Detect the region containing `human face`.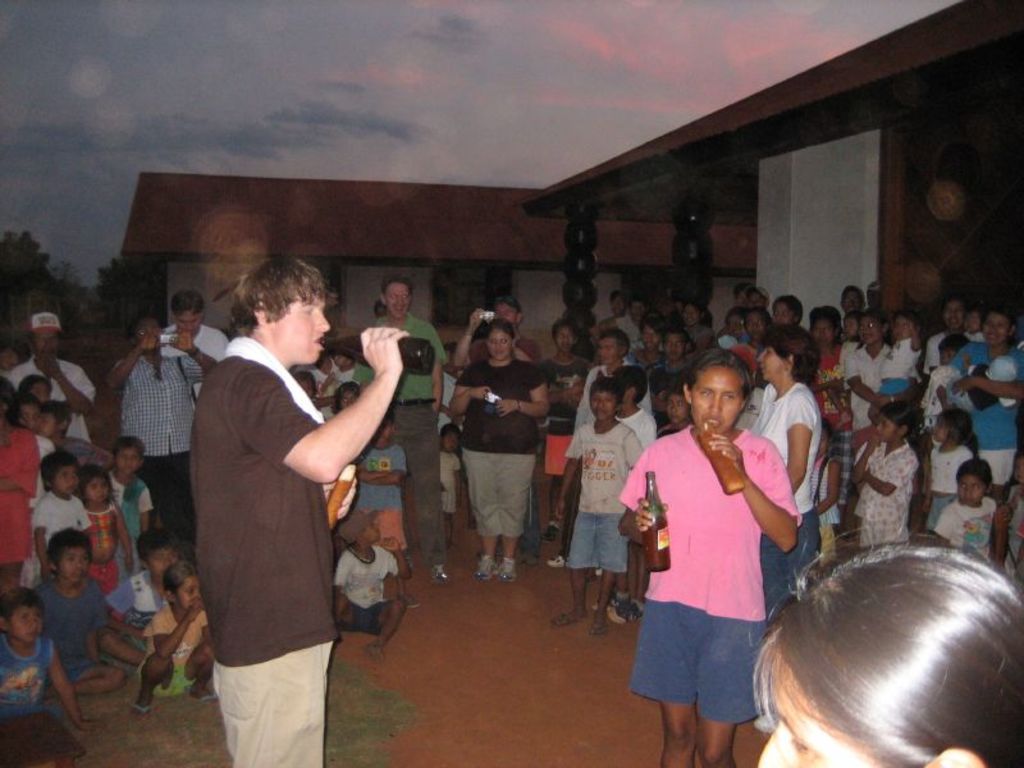
x1=495, y1=307, x2=516, y2=319.
